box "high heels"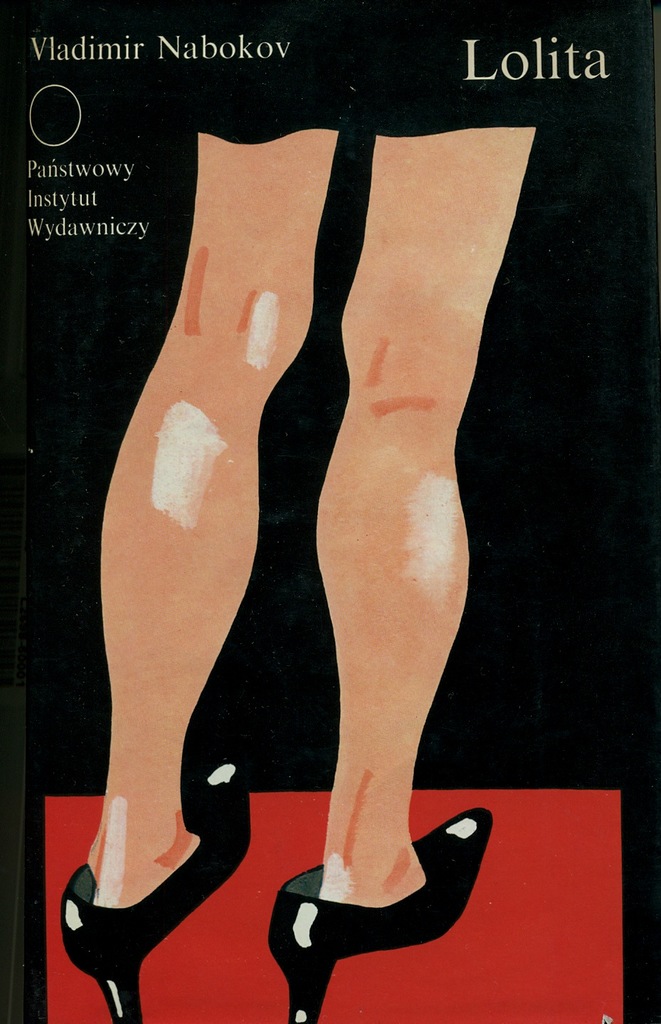
region(268, 810, 496, 1023)
